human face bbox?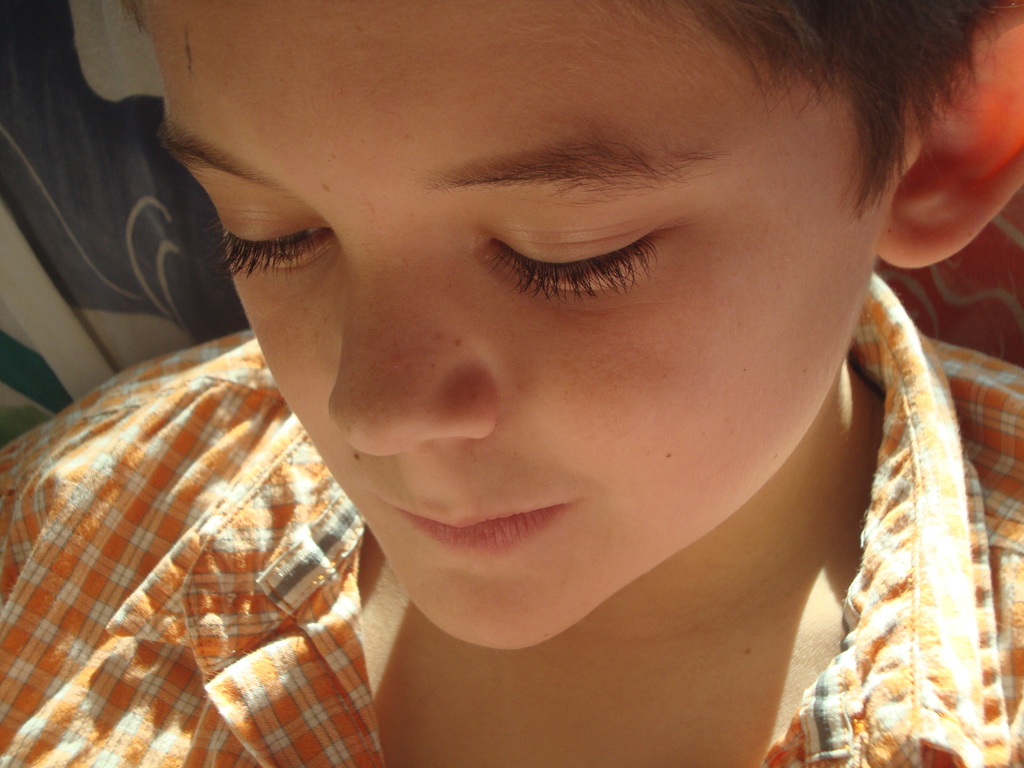
[137, 0, 904, 650]
